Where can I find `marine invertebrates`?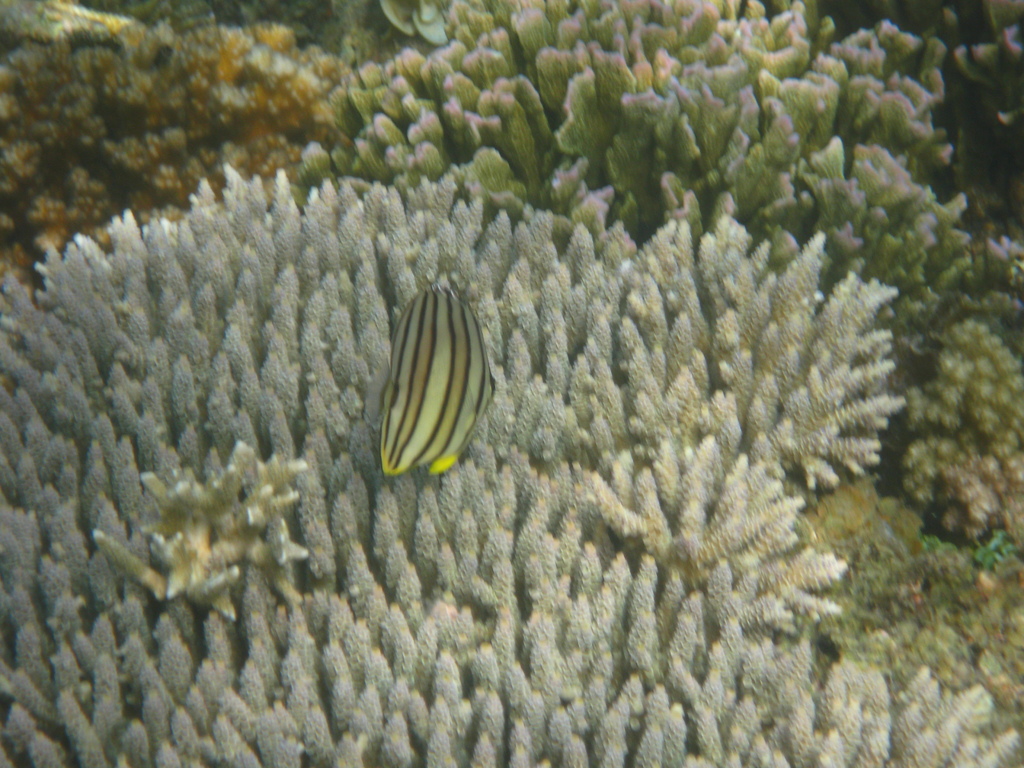
You can find it at {"x1": 0, "y1": 1, "x2": 330, "y2": 284}.
